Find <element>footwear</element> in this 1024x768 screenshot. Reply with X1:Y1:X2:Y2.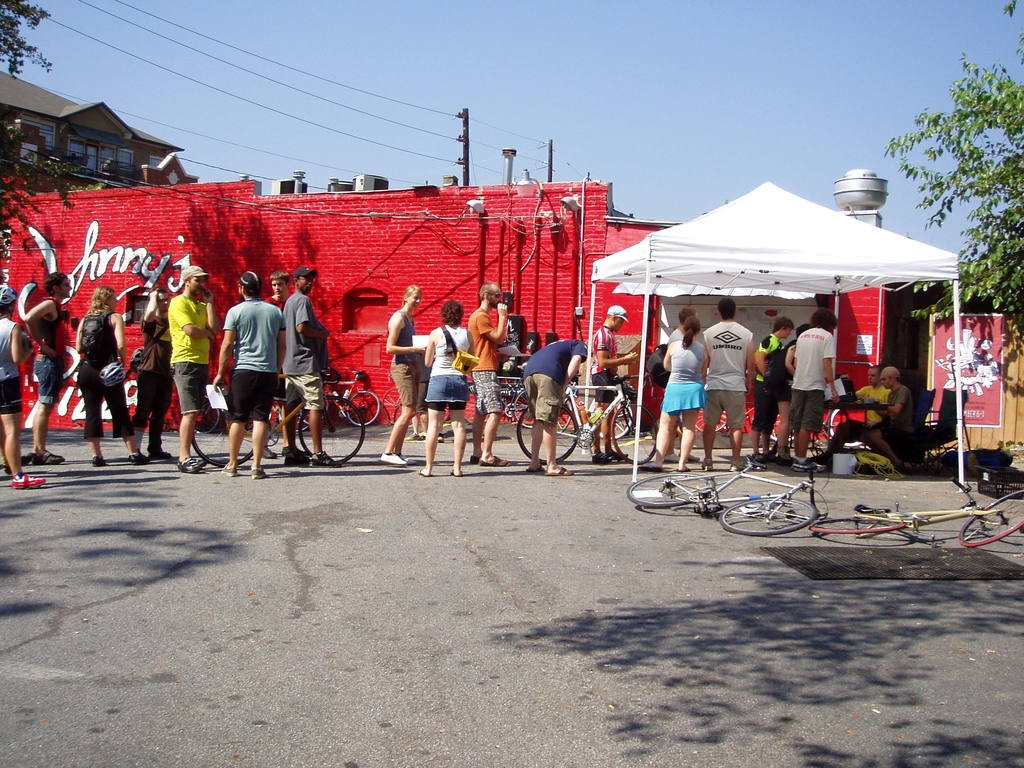
543:463:574:478.
